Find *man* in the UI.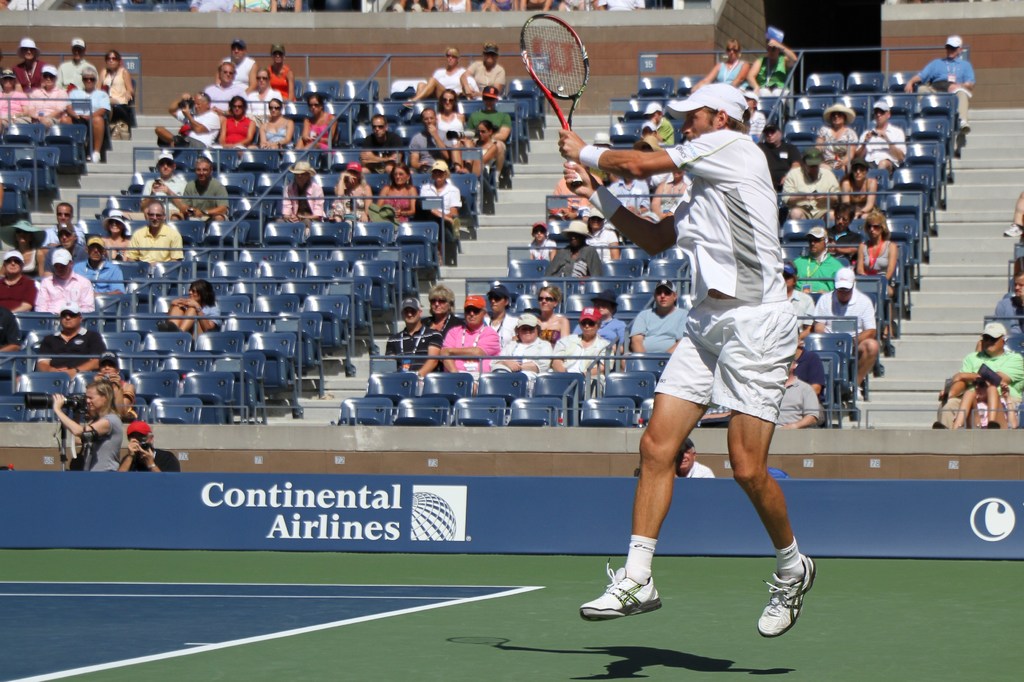
UI element at <box>154,90,220,150</box>.
